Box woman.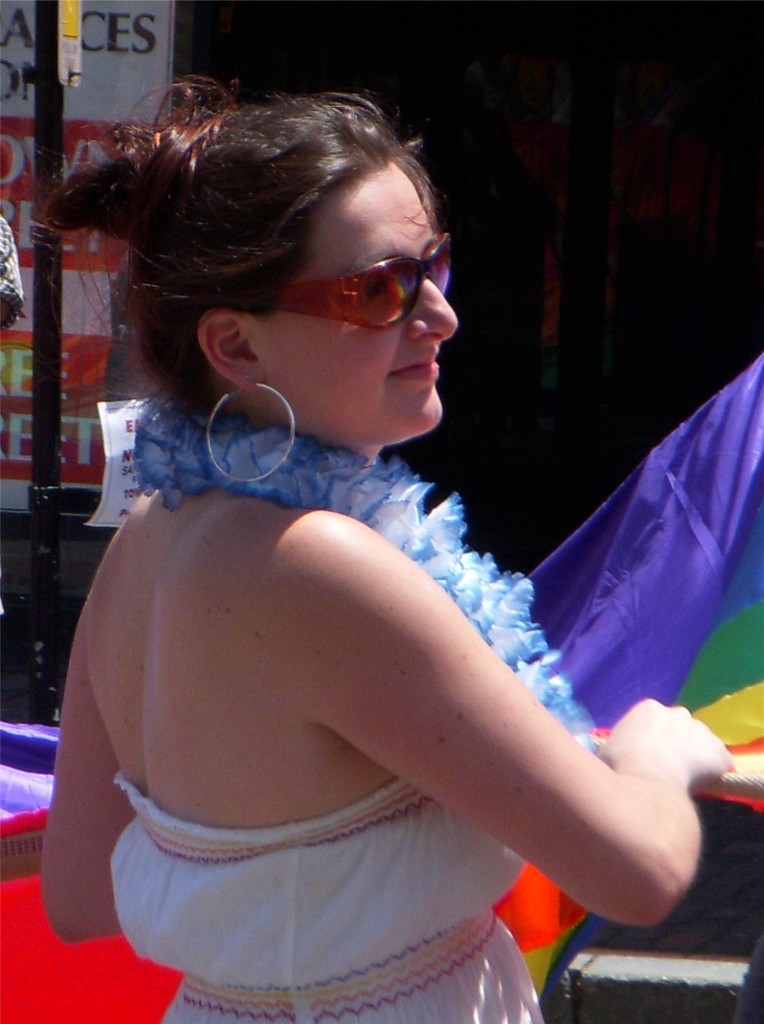
(48,86,702,1011).
